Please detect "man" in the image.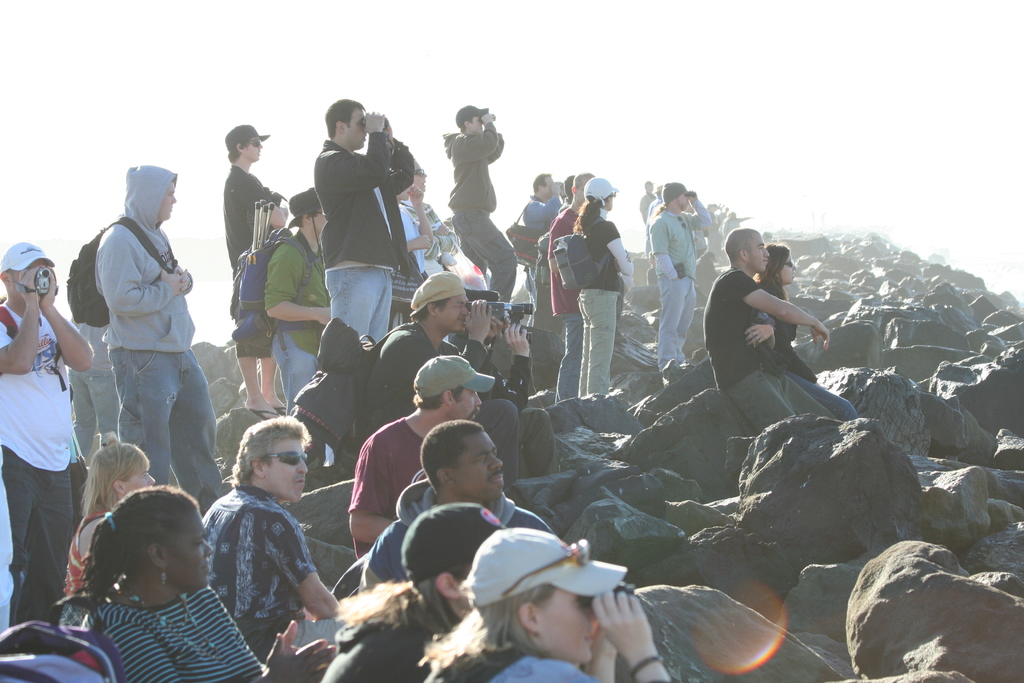
x1=701, y1=229, x2=836, y2=428.
